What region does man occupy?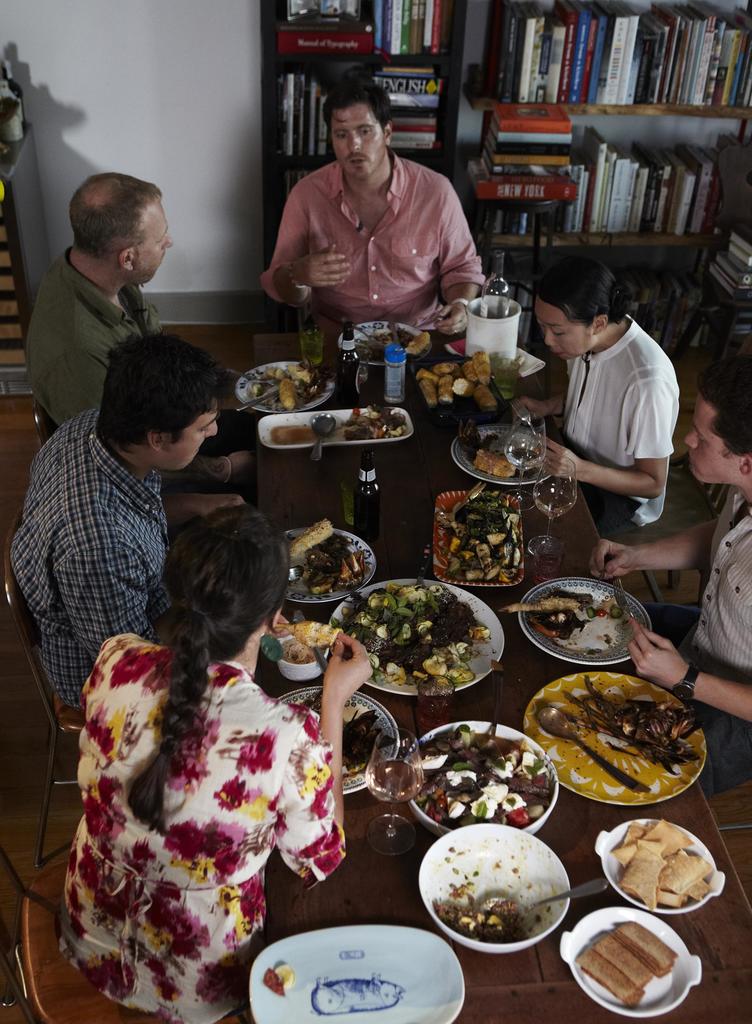
[left=26, top=174, right=173, bottom=423].
